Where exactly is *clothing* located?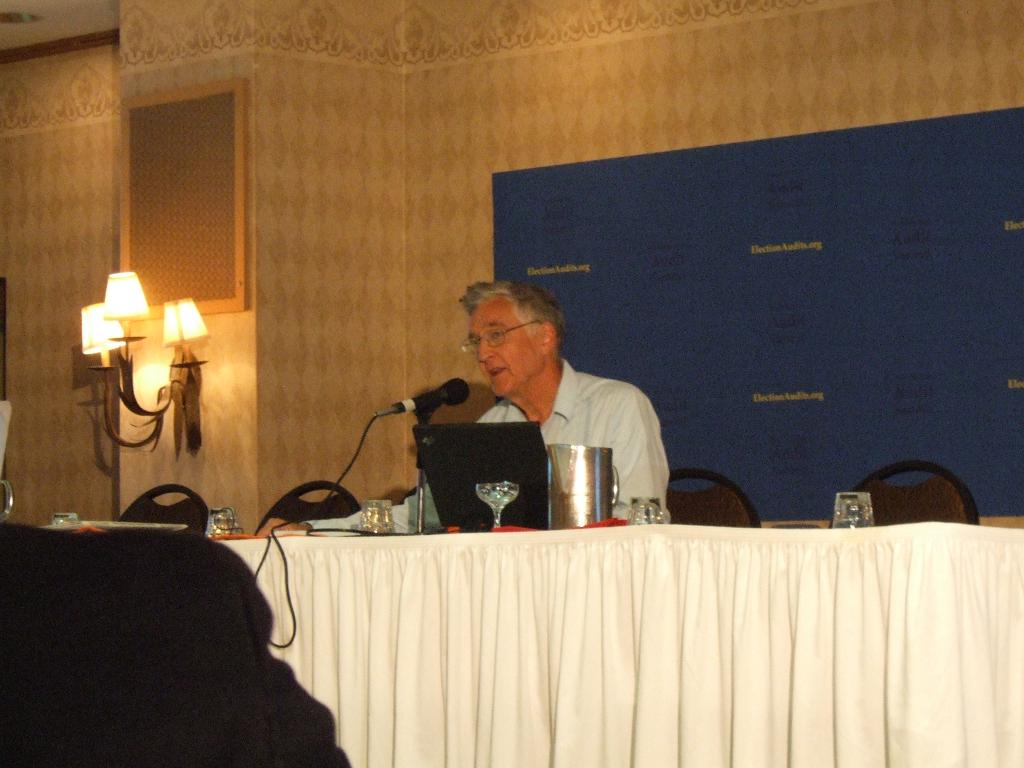
Its bounding box is 310:361:671:532.
